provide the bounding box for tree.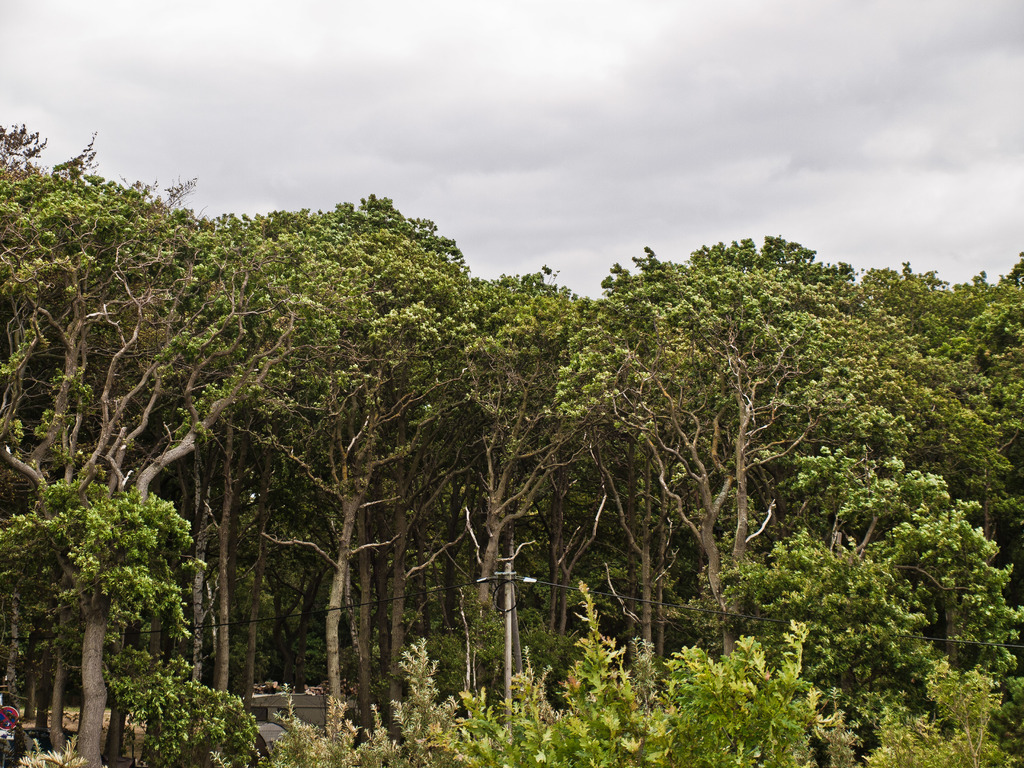
[x1=763, y1=255, x2=1023, y2=672].
